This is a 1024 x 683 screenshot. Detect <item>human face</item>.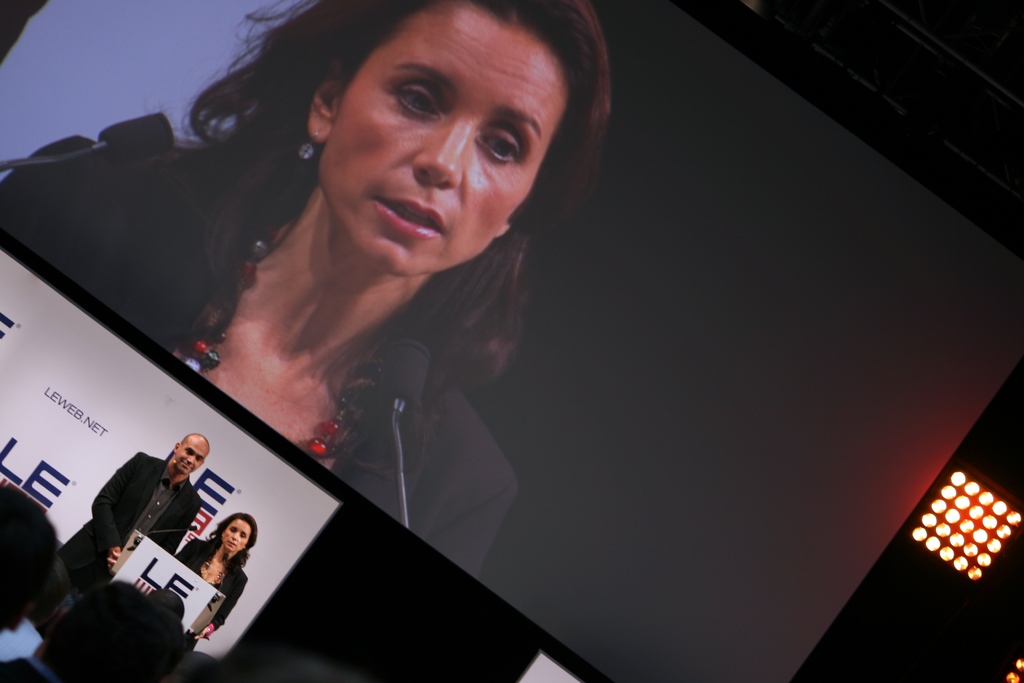
177, 438, 200, 472.
